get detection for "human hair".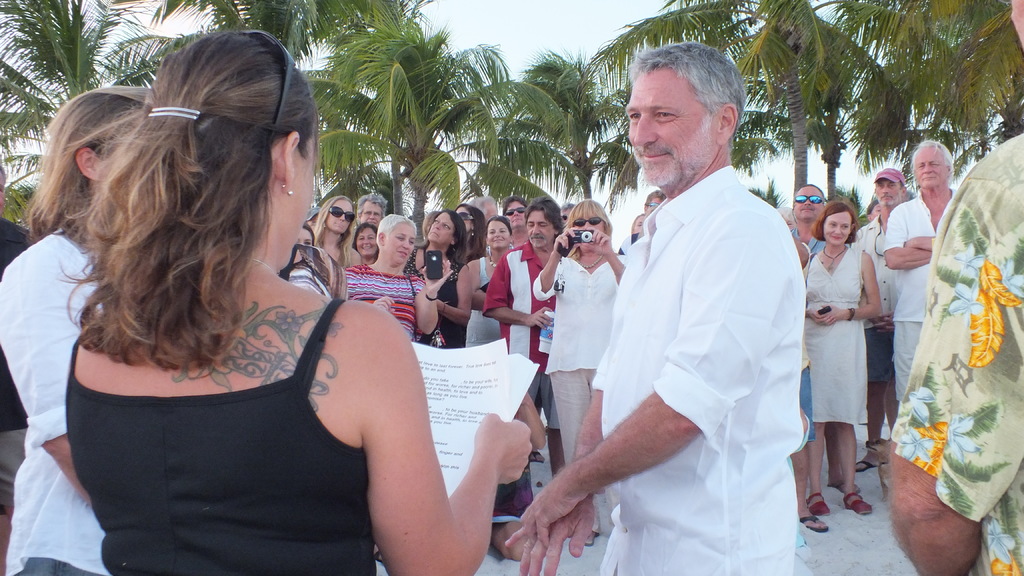
Detection: x1=559 y1=200 x2=576 y2=214.
